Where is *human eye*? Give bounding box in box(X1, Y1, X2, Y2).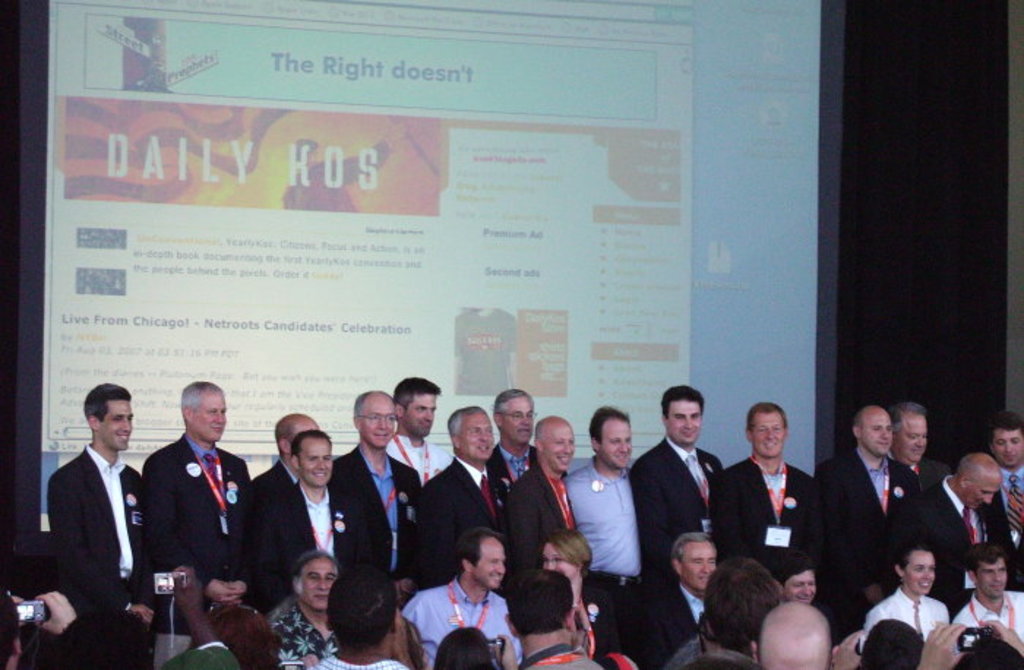
box(224, 410, 228, 414).
